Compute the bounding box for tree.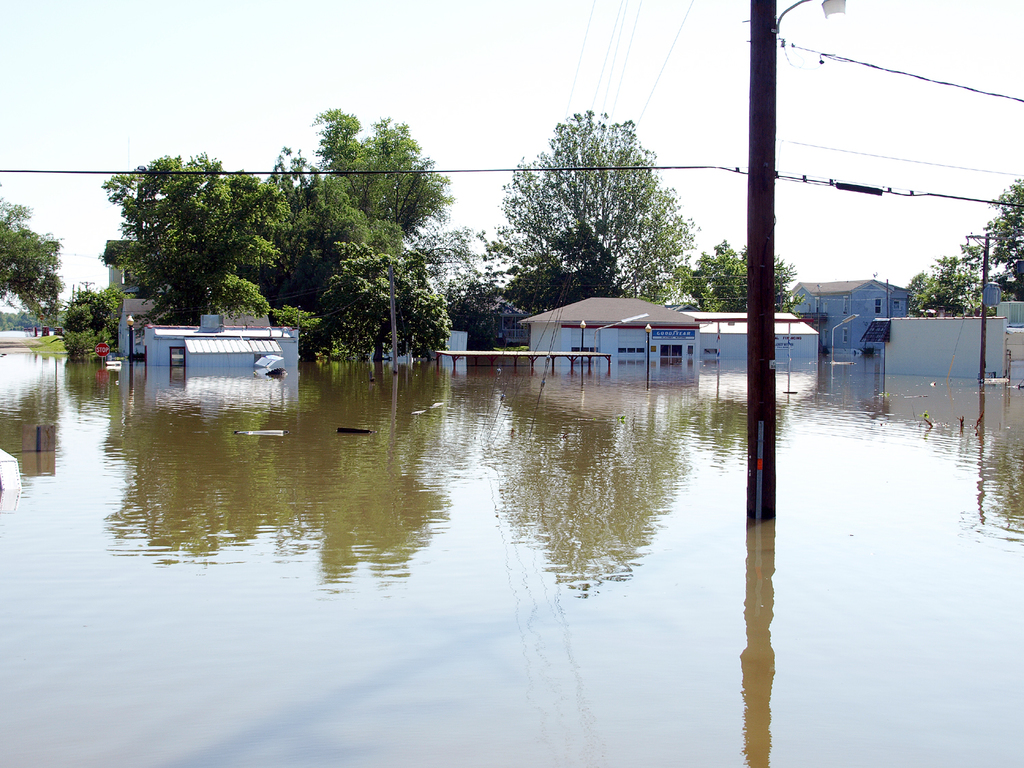
(894,245,997,315).
